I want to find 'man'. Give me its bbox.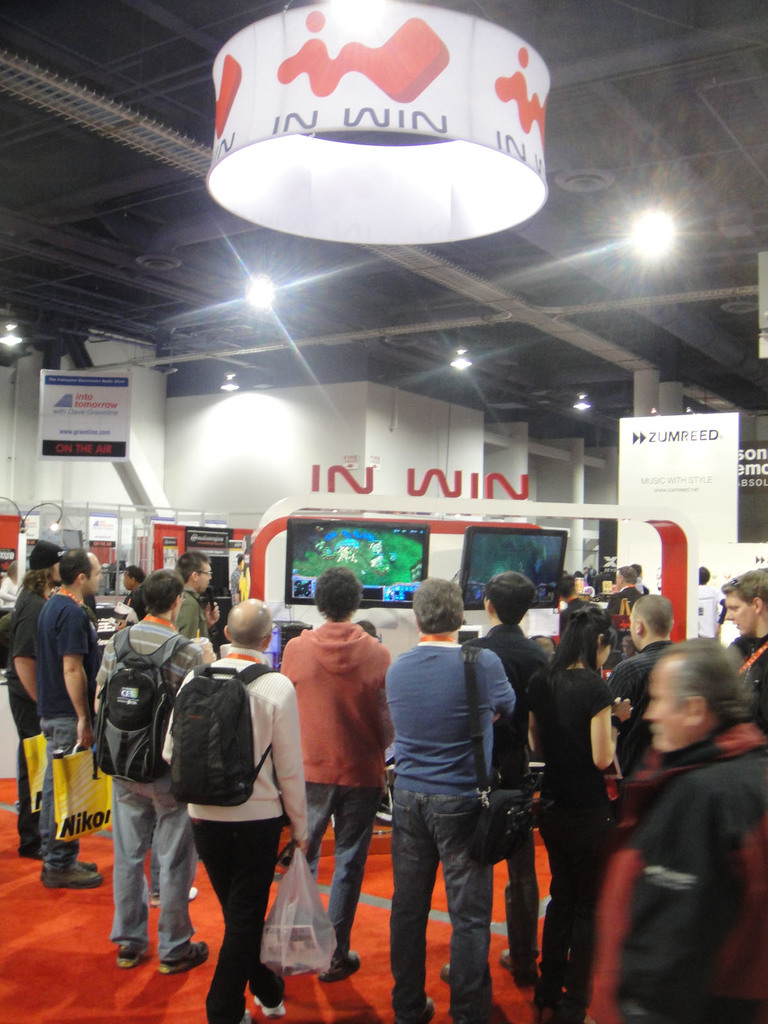
(604, 593, 678, 781).
